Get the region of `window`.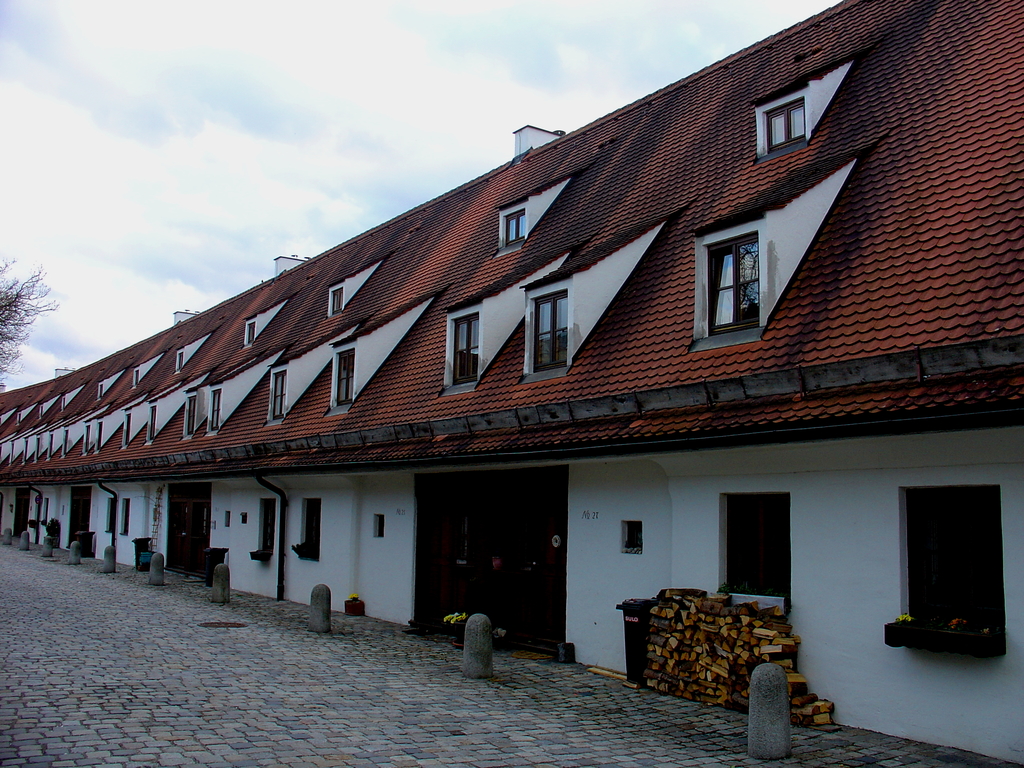
select_region(901, 472, 1002, 657).
